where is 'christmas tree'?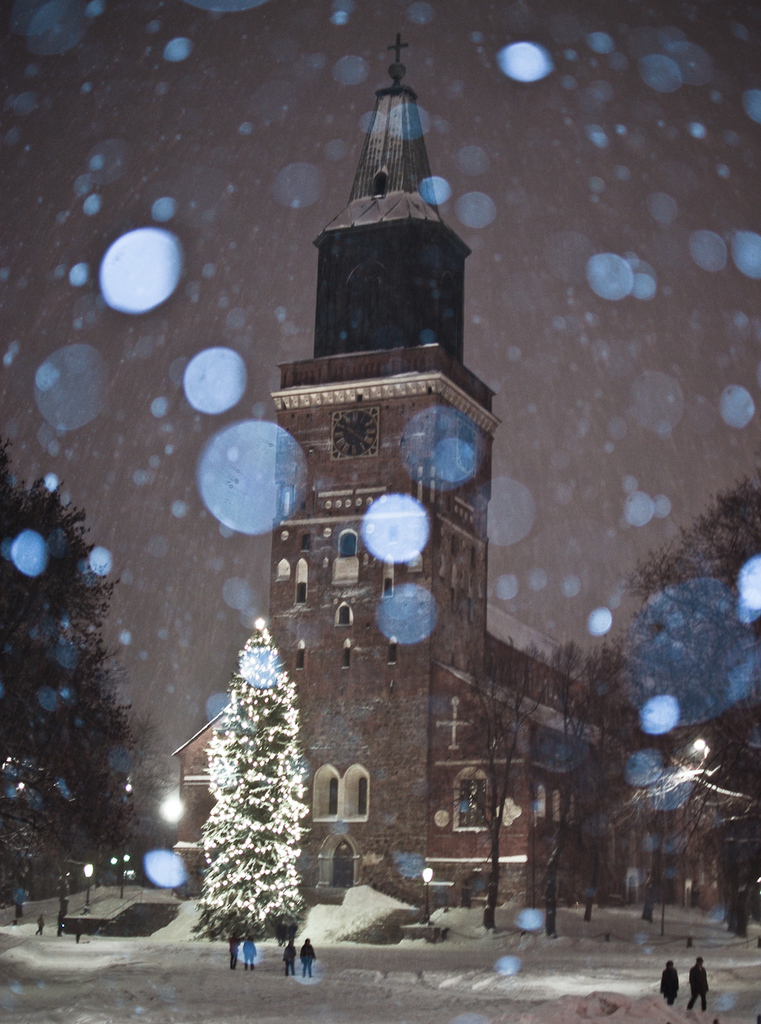
<region>0, 469, 156, 823</region>.
